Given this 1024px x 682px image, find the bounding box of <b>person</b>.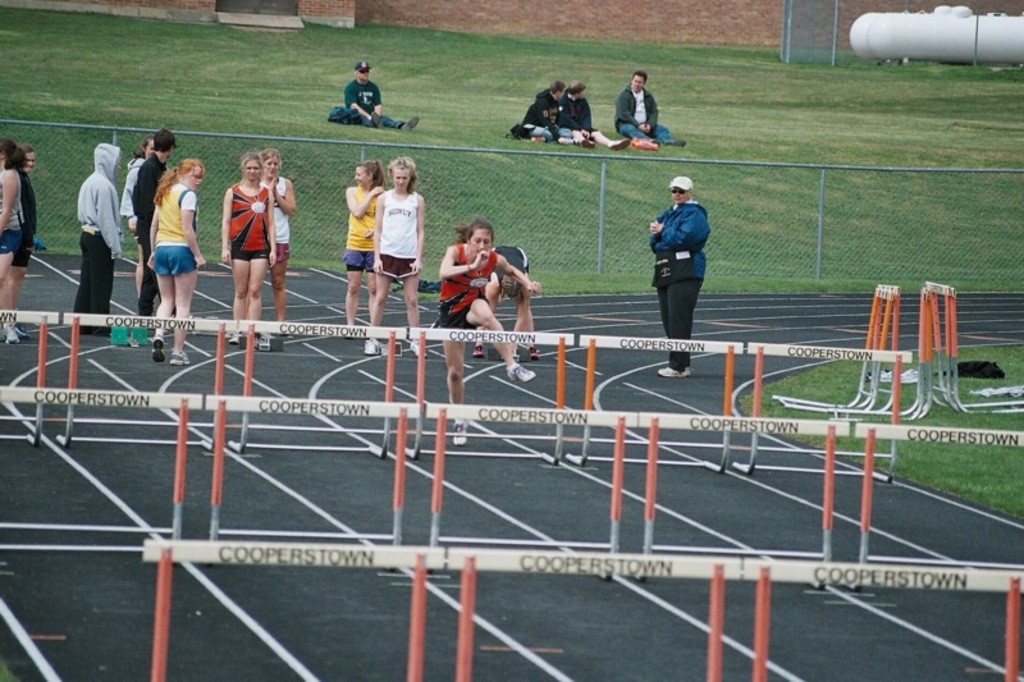
crop(0, 143, 26, 347).
